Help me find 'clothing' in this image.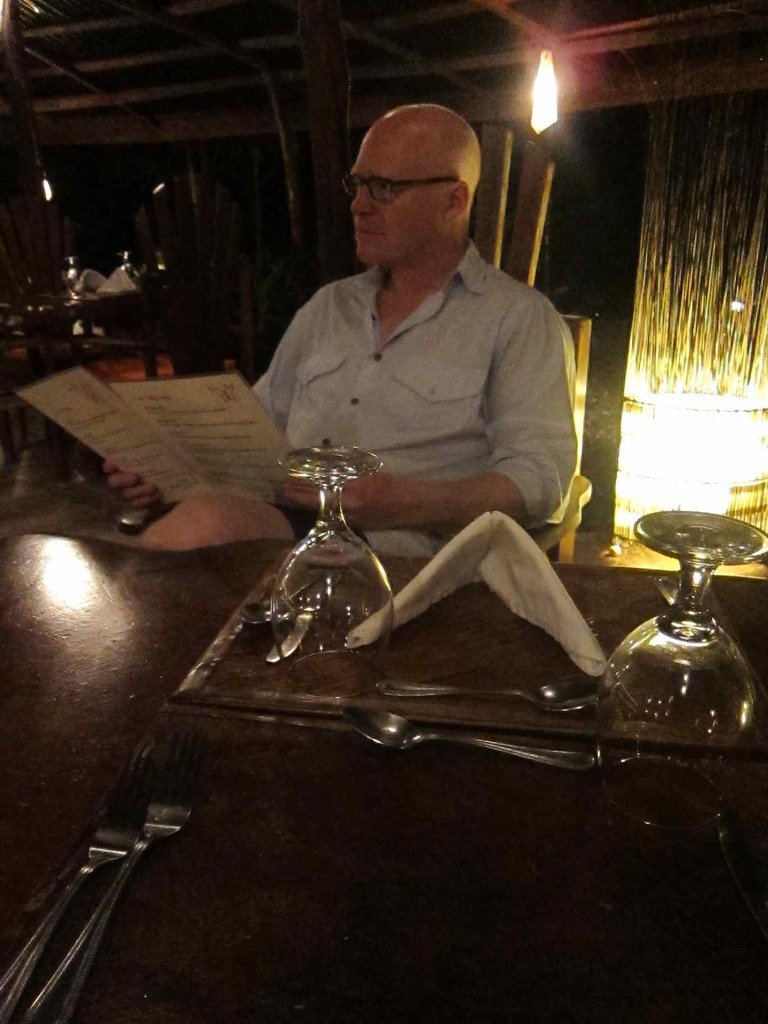
Found it: (241, 243, 588, 564).
